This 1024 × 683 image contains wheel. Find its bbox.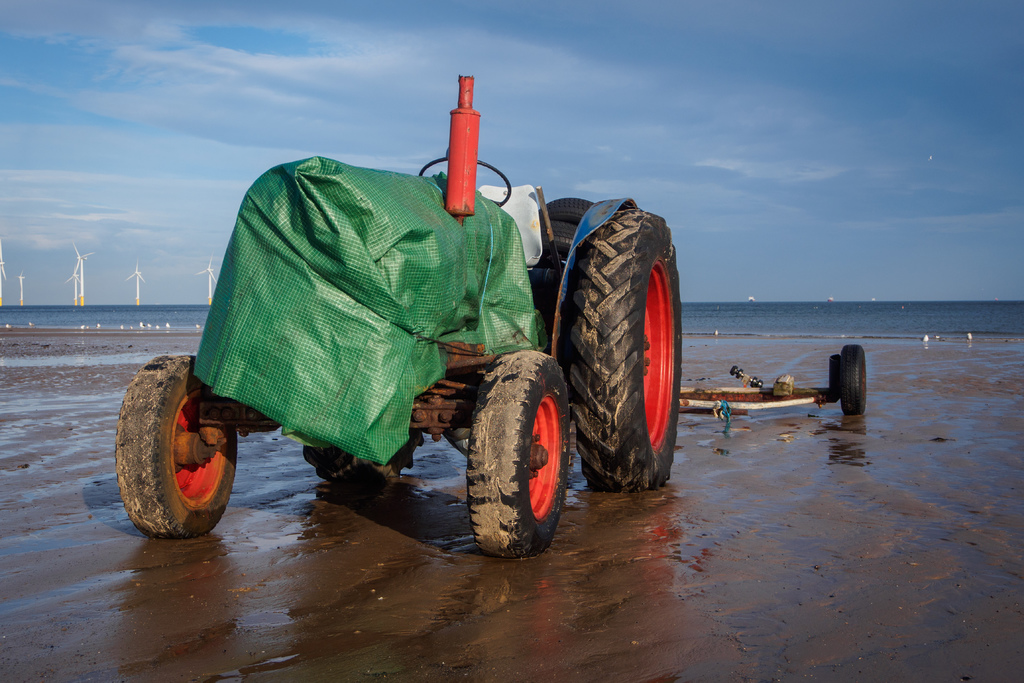
pyautogui.locateOnScreen(122, 350, 237, 541).
